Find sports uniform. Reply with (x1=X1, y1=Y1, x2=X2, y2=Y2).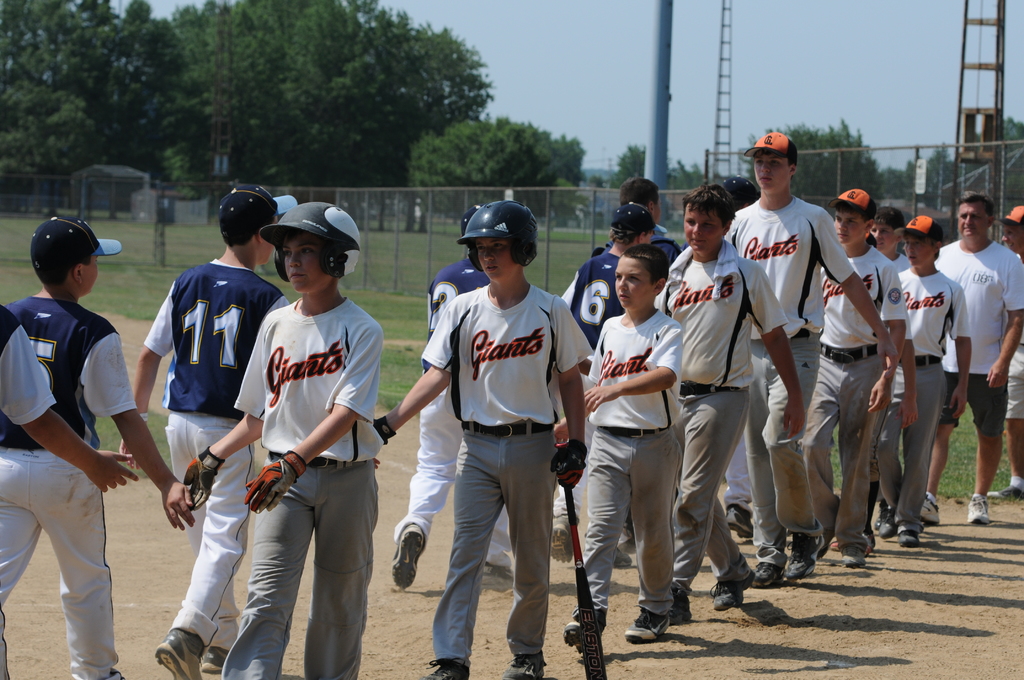
(x1=395, y1=255, x2=514, y2=571).
